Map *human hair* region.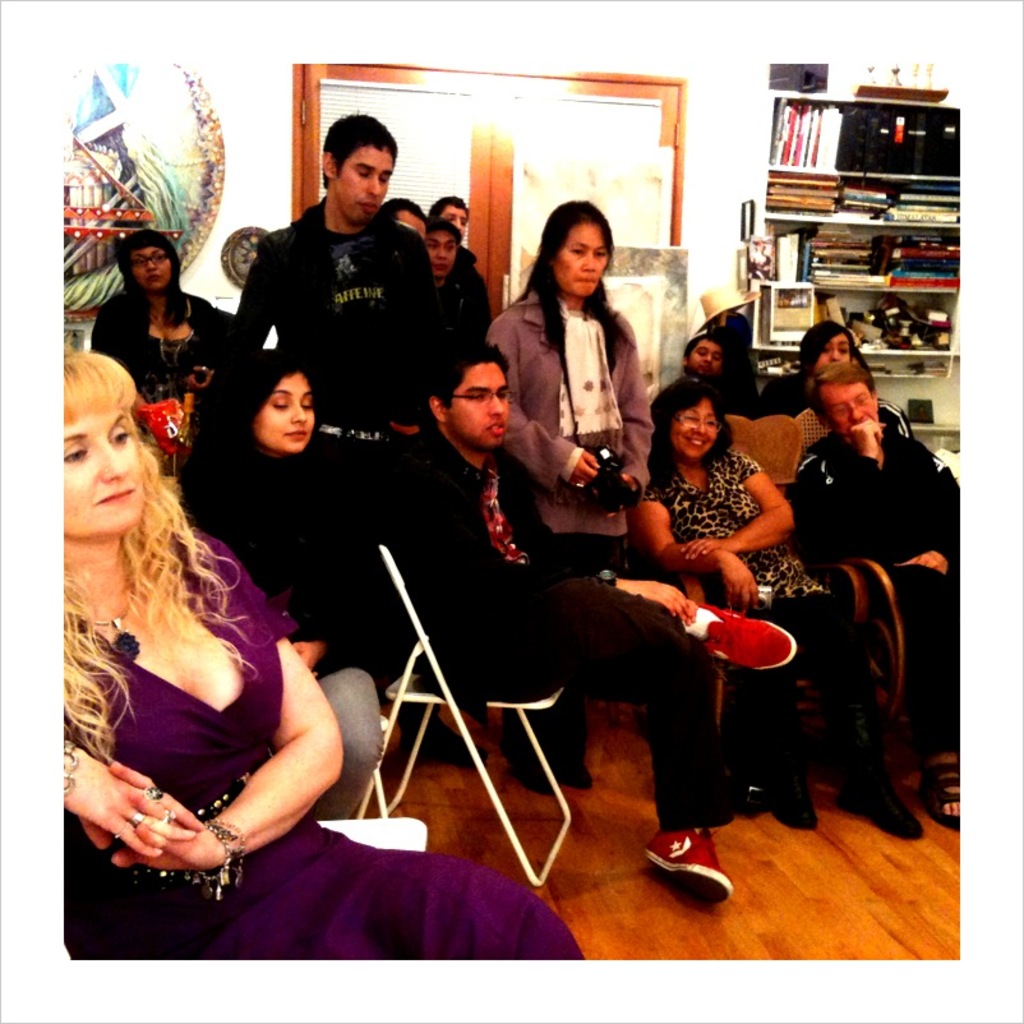
Mapped to x1=370 y1=195 x2=425 y2=223.
